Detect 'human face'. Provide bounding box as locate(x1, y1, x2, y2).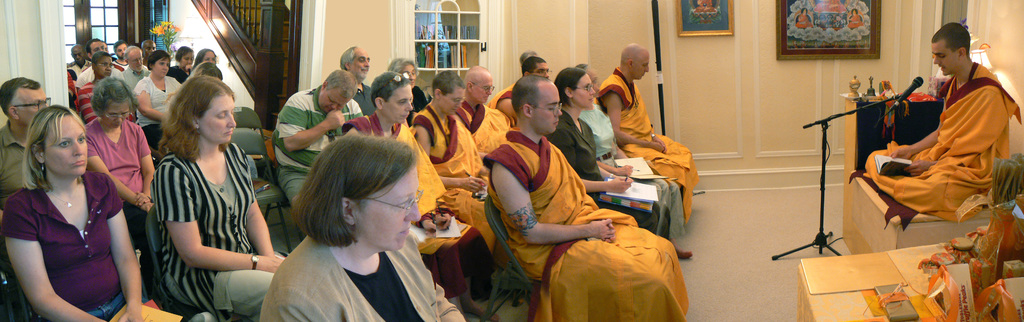
locate(439, 88, 465, 115).
